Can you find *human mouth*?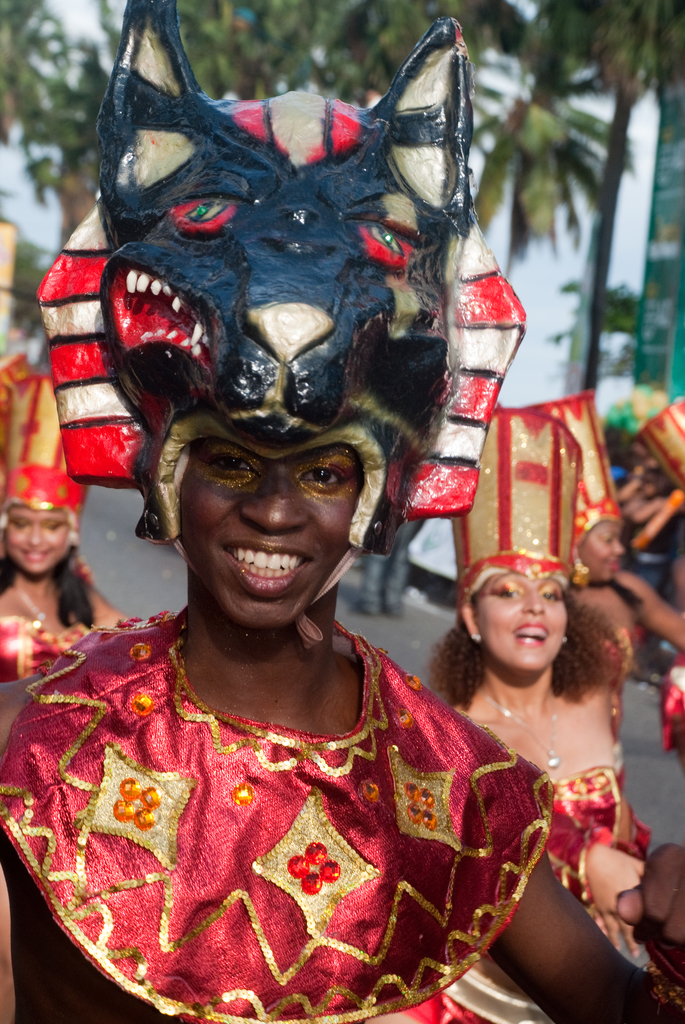
Yes, bounding box: {"x1": 510, "y1": 620, "x2": 553, "y2": 646}.
